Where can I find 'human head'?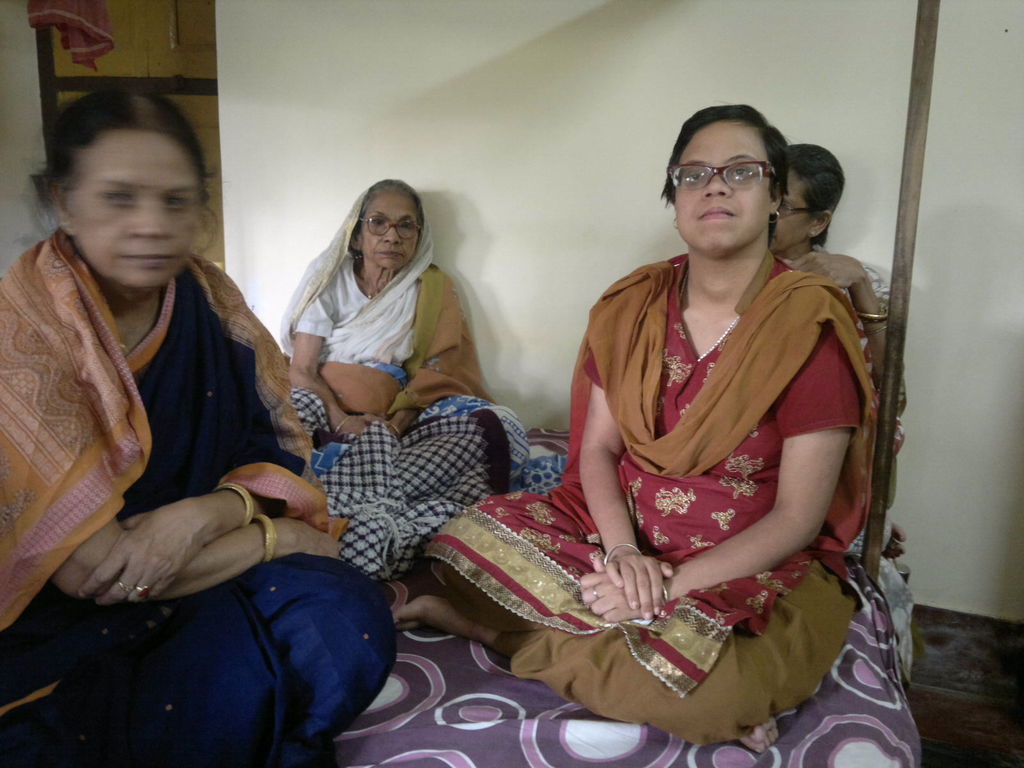
You can find it at rect(772, 145, 845, 256).
